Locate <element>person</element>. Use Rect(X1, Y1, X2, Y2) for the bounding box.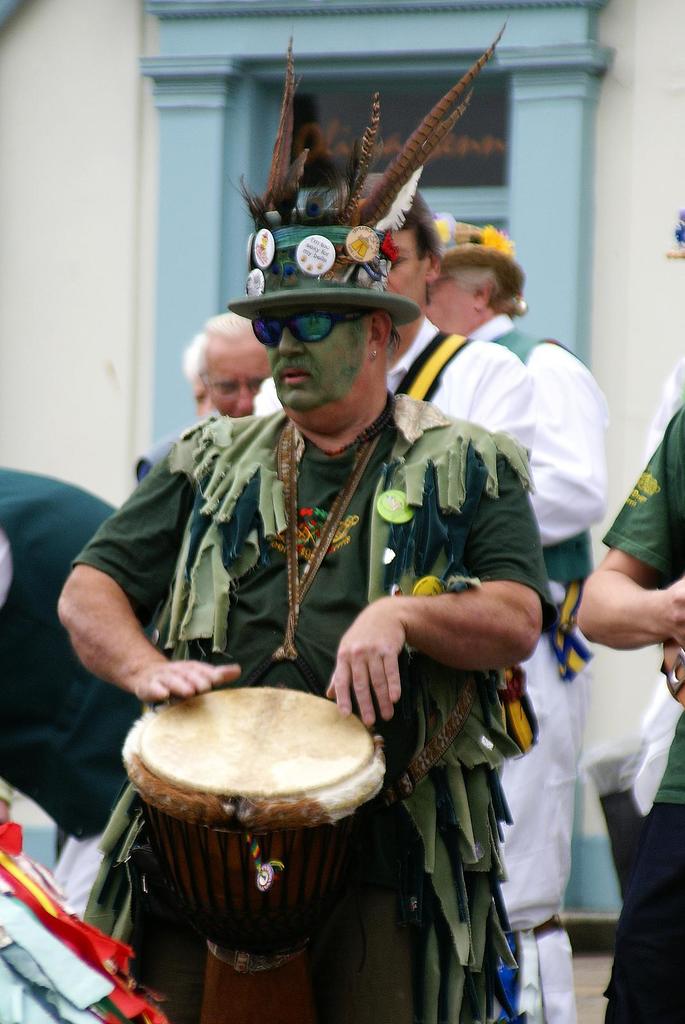
Rect(273, 188, 530, 465).
